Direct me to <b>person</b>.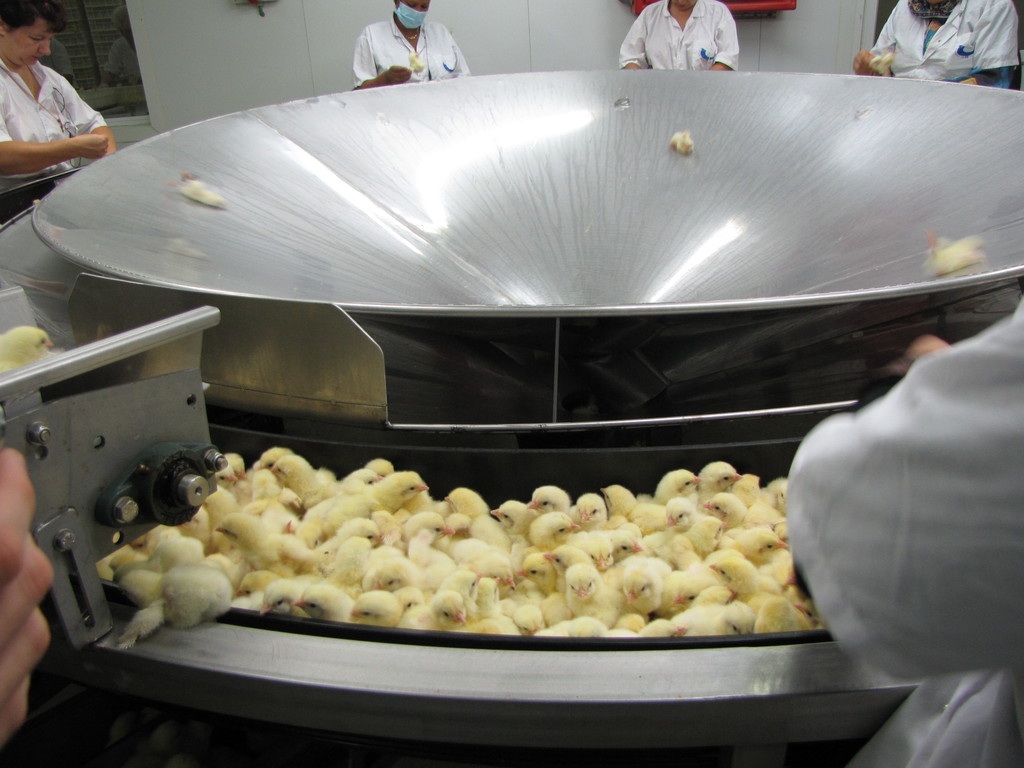
Direction: crop(789, 292, 1023, 767).
